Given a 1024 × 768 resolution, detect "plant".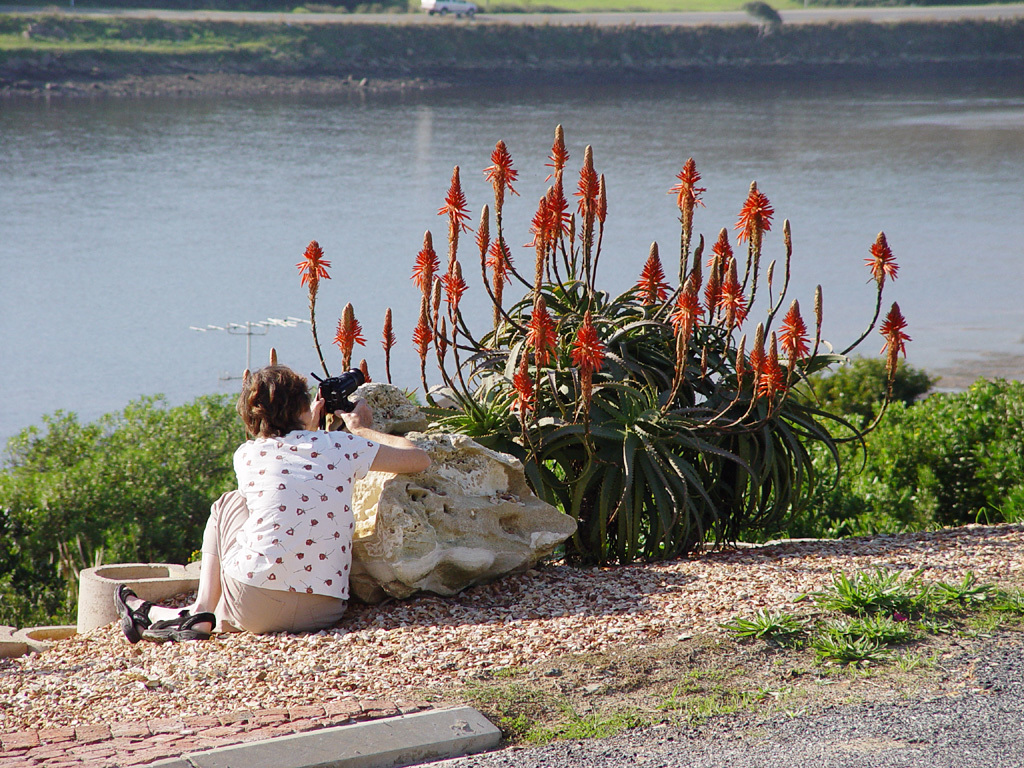
735, 601, 833, 648.
